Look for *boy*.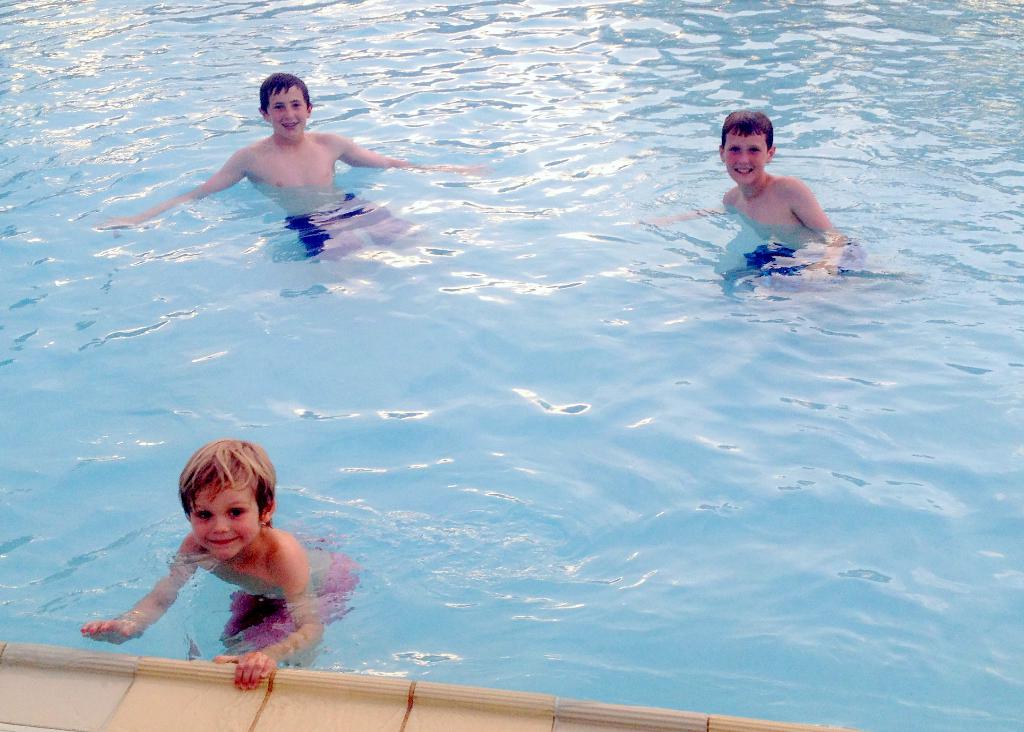
Found: 109/74/425/261.
